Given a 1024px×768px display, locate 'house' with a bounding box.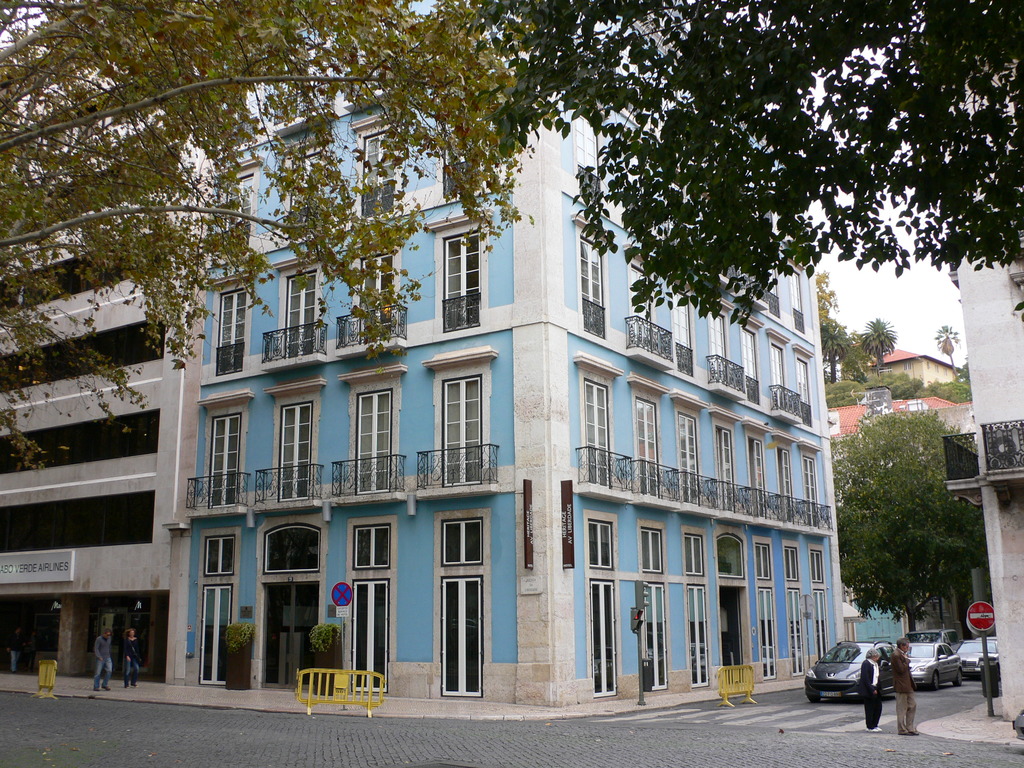
Located: l=866, t=339, r=962, b=390.
